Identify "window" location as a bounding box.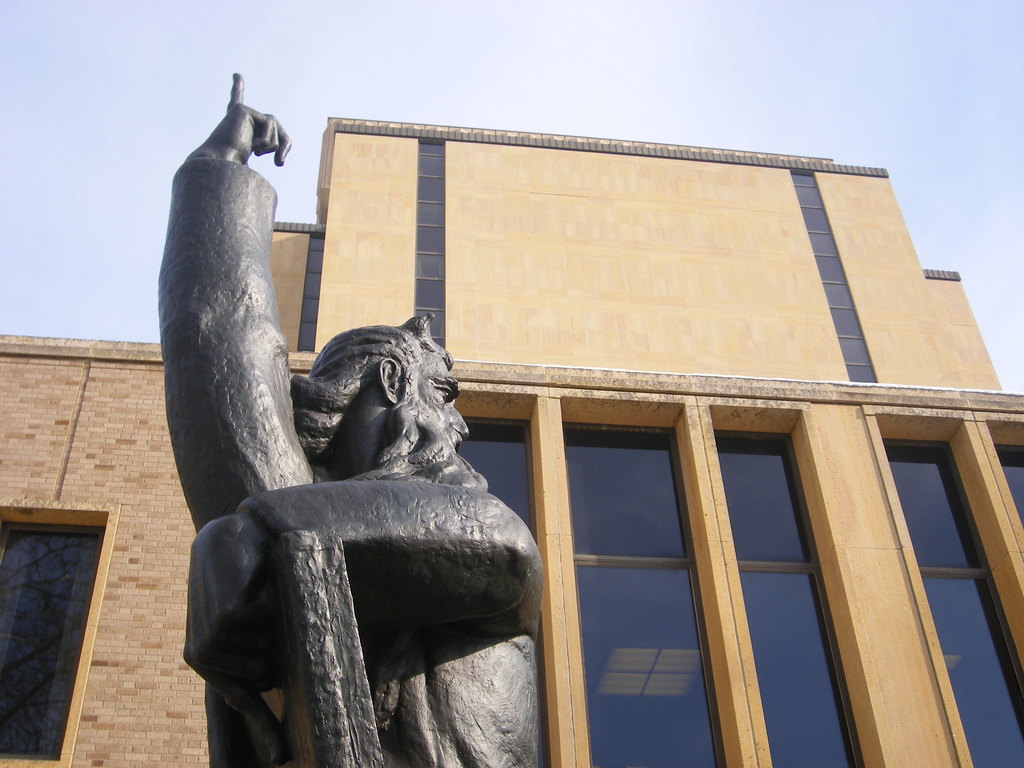
{"x1": 563, "y1": 420, "x2": 726, "y2": 767}.
